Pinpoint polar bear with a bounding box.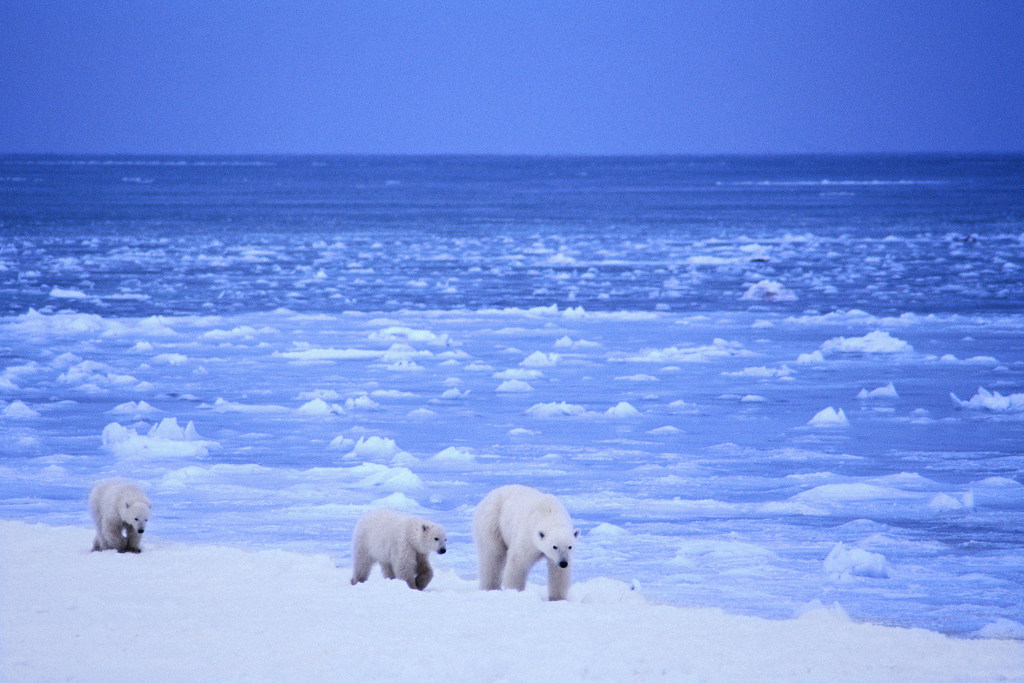
region(348, 507, 448, 594).
